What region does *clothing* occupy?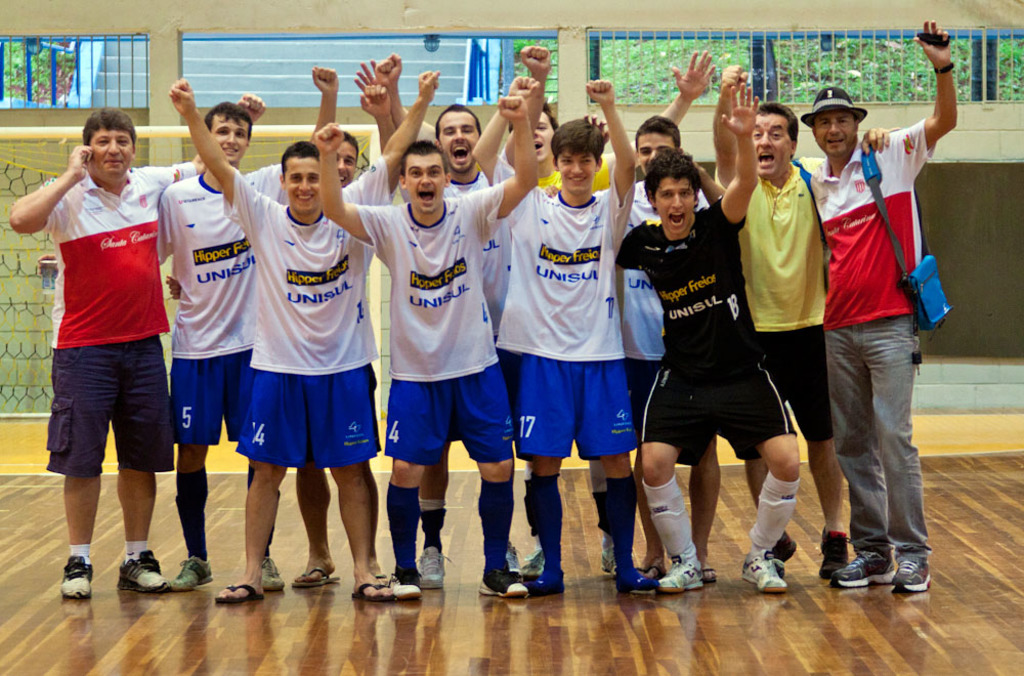
region(611, 173, 720, 472).
